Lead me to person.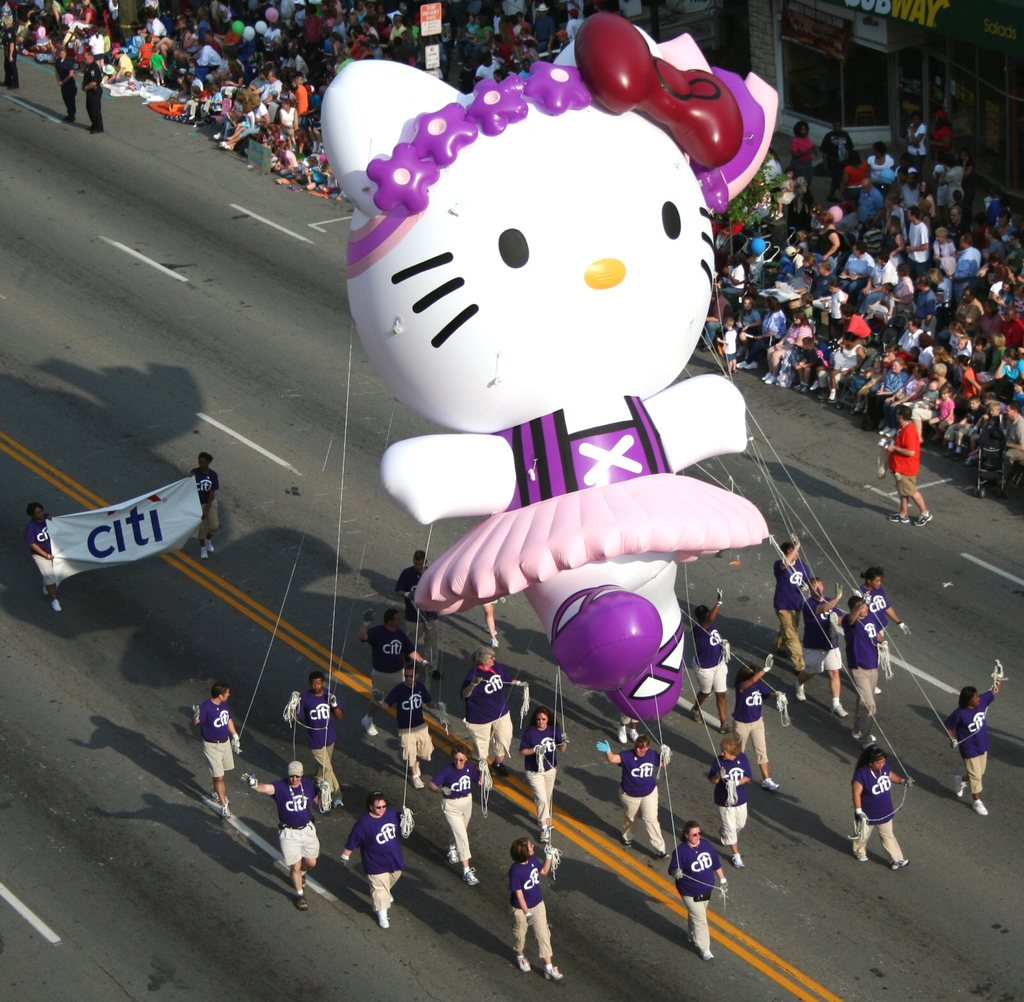
Lead to bbox(845, 742, 909, 868).
